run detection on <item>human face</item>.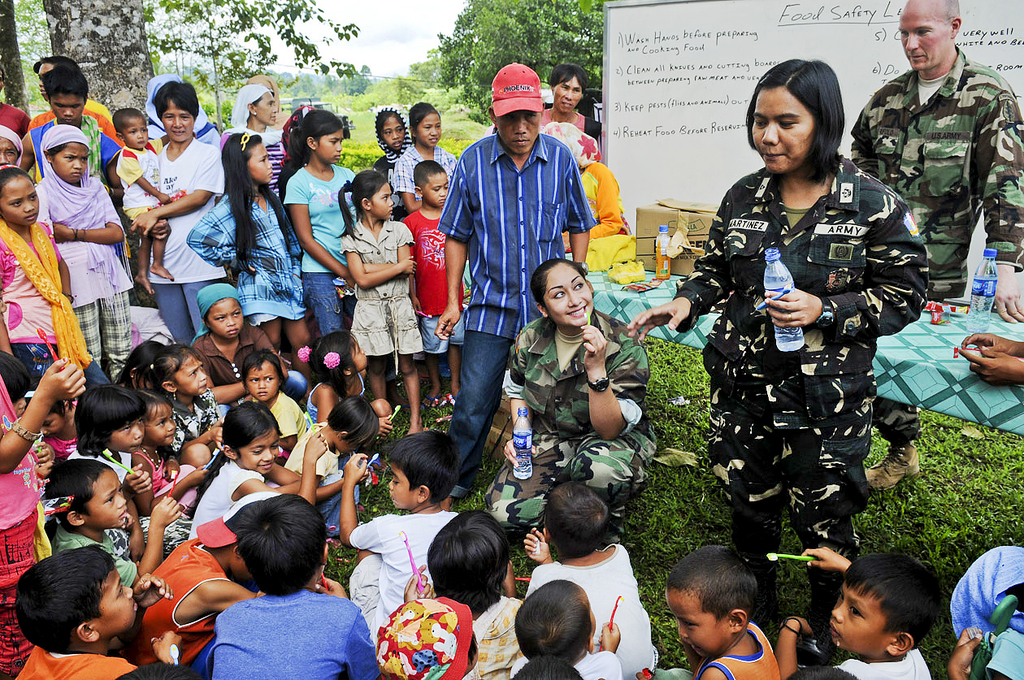
Result: [x1=37, y1=61, x2=53, y2=101].
